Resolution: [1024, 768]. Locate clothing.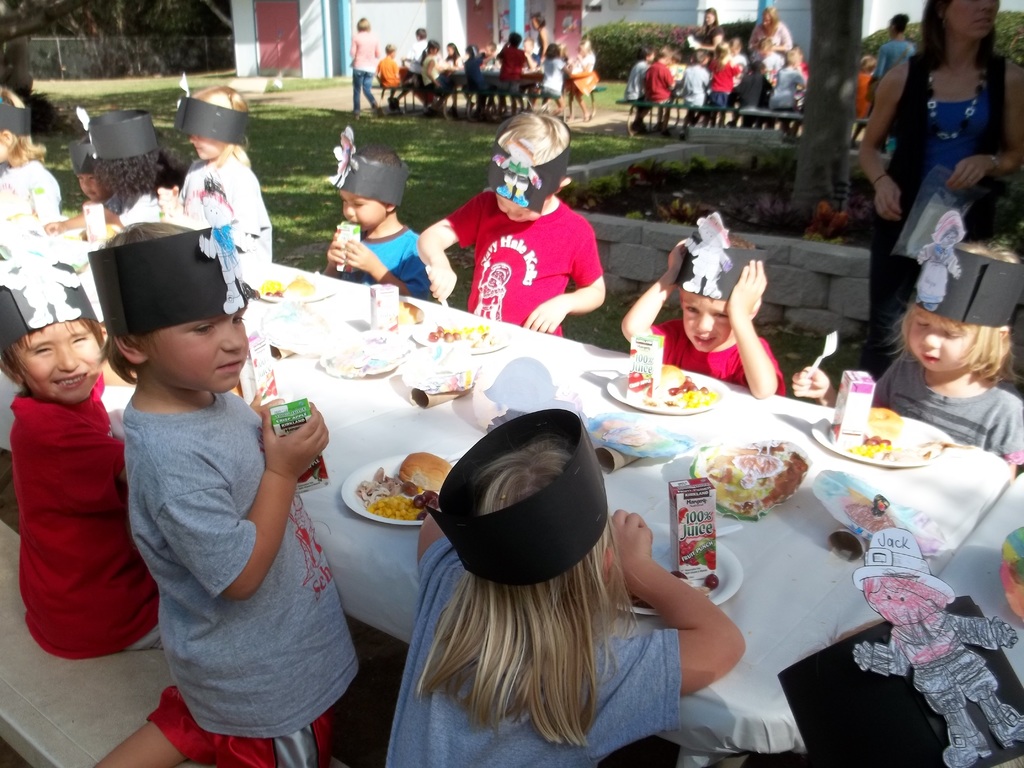
bbox=(528, 20, 548, 69).
